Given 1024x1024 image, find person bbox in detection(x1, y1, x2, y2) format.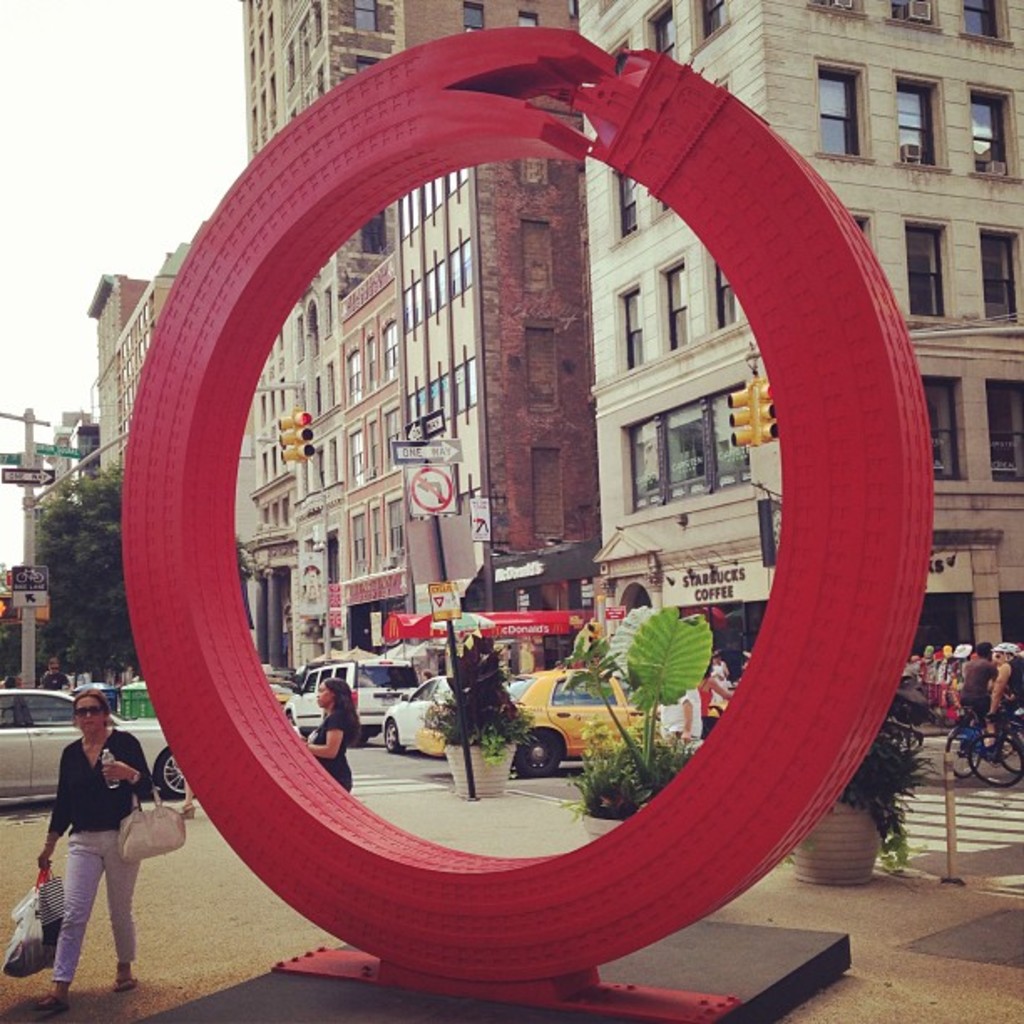
detection(28, 684, 157, 1022).
